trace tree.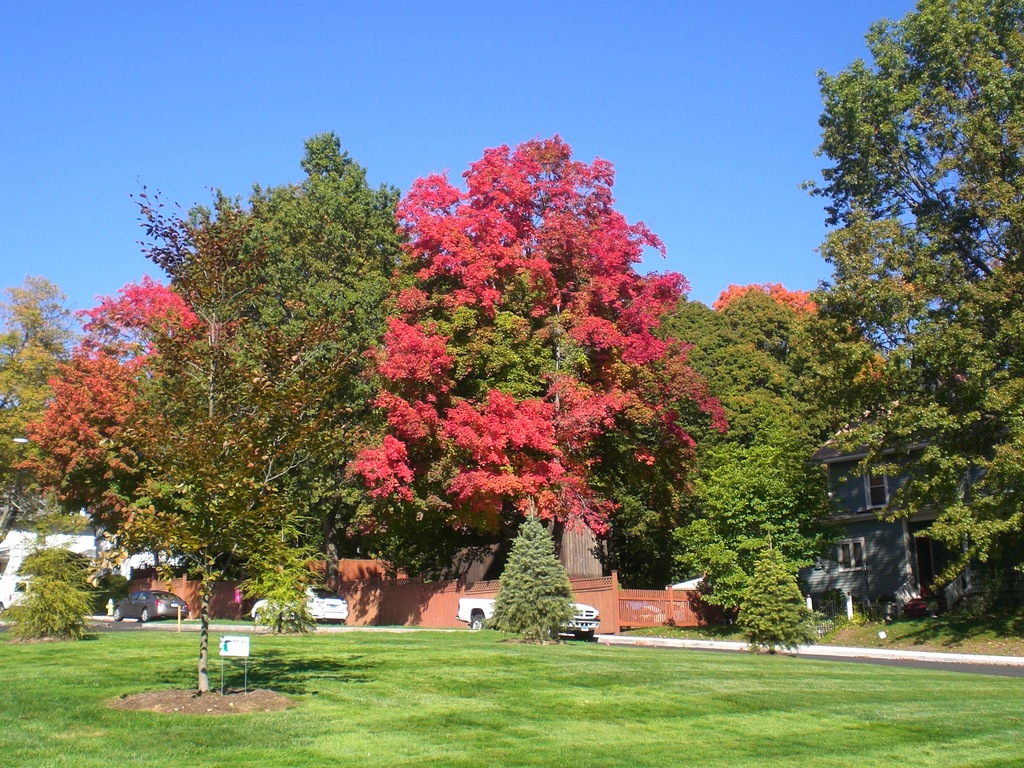
Traced to bbox=(164, 104, 456, 595).
